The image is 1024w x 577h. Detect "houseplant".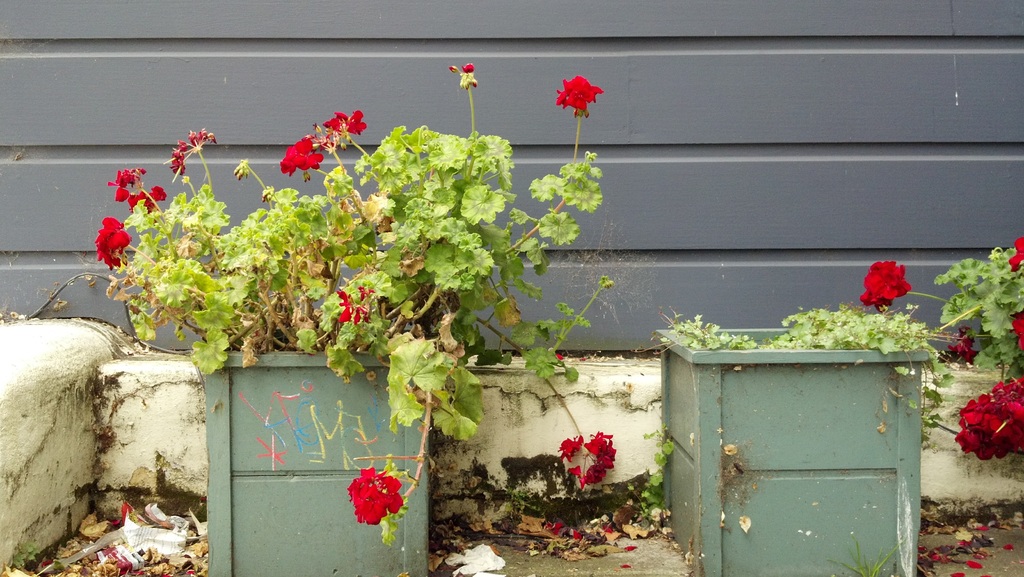
Detection: rect(627, 232, 1023, 576).
